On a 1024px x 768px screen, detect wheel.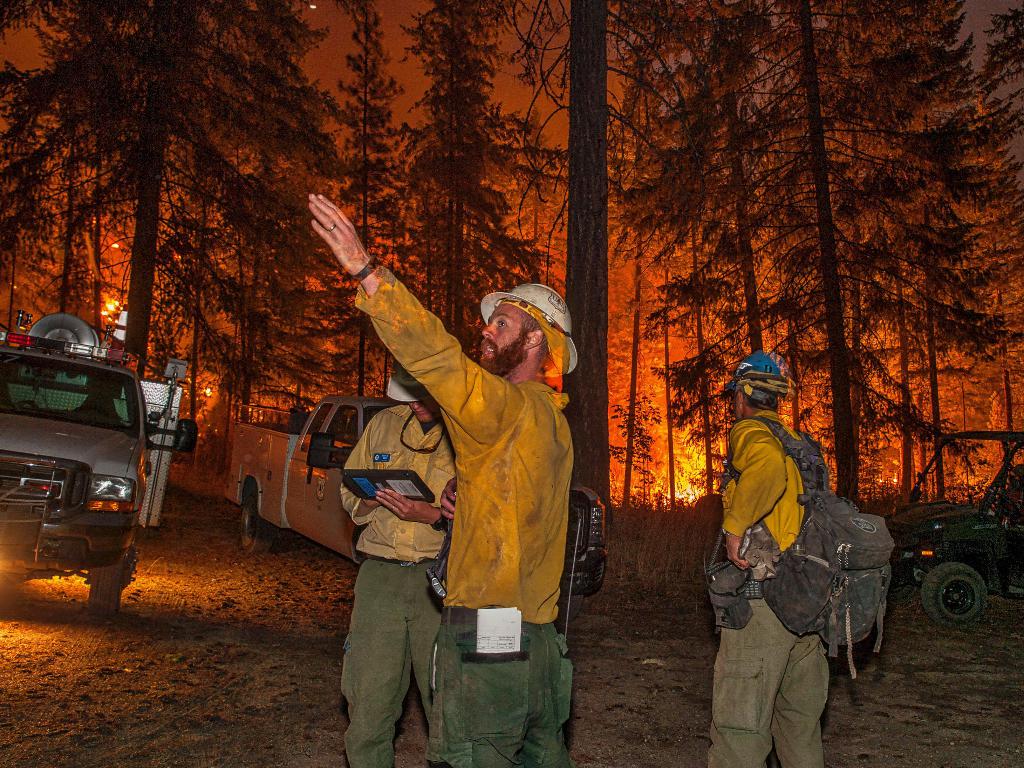
<bbox>236, 490, 272, 558</bbox>.
